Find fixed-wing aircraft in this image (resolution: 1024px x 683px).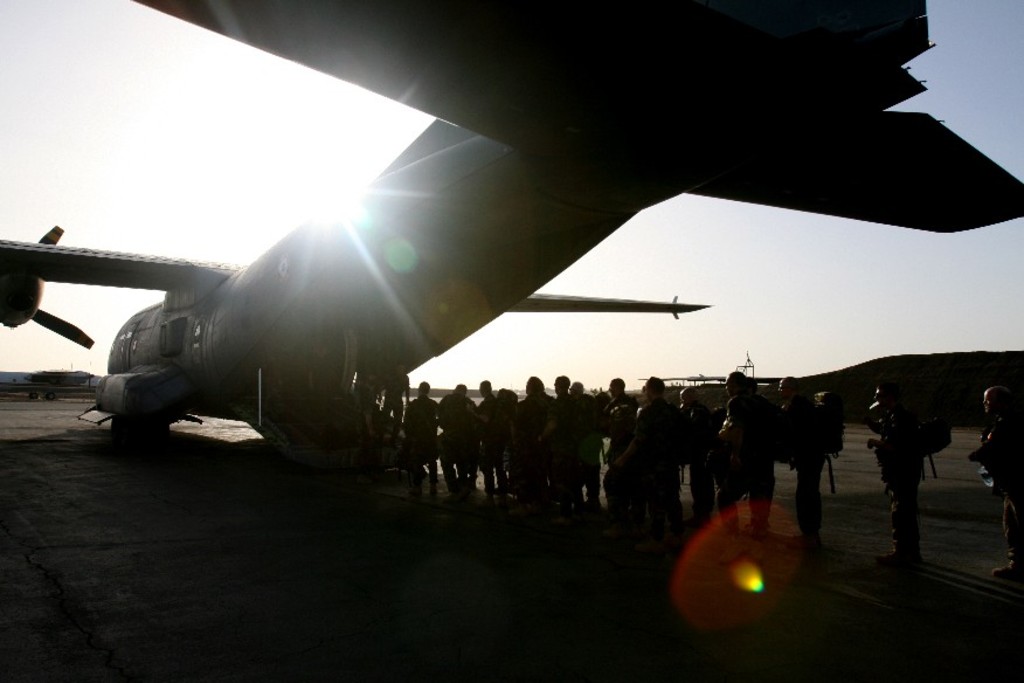
{"x1": 0, "y1": 0, "x2": 1023, "y2": 465}.
